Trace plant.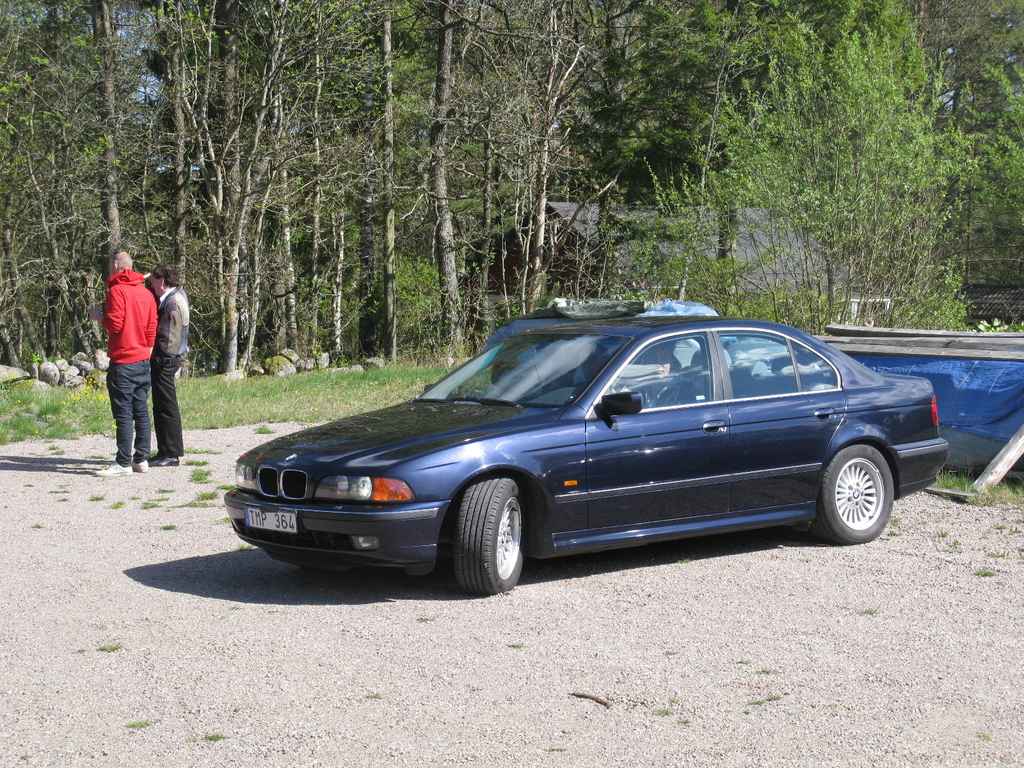
Traced to {"left": 22, "top": 483, "right": 35, "bottom": 490}.
